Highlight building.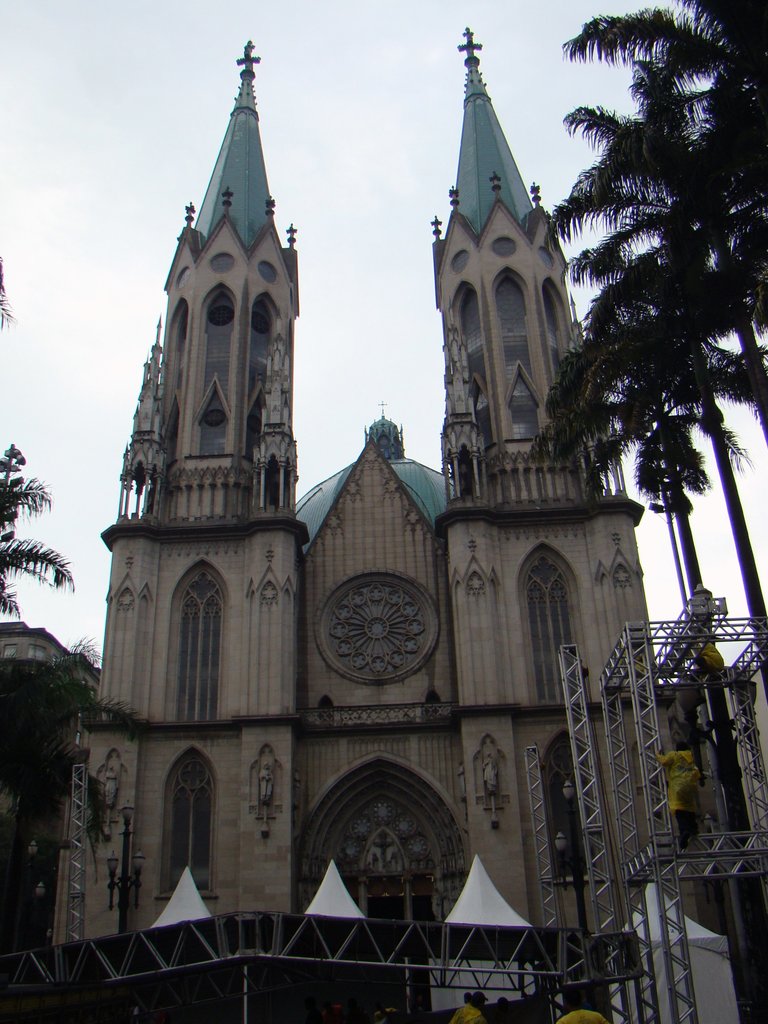
Highlighted region: locate(52, 68, 655, 1023).
